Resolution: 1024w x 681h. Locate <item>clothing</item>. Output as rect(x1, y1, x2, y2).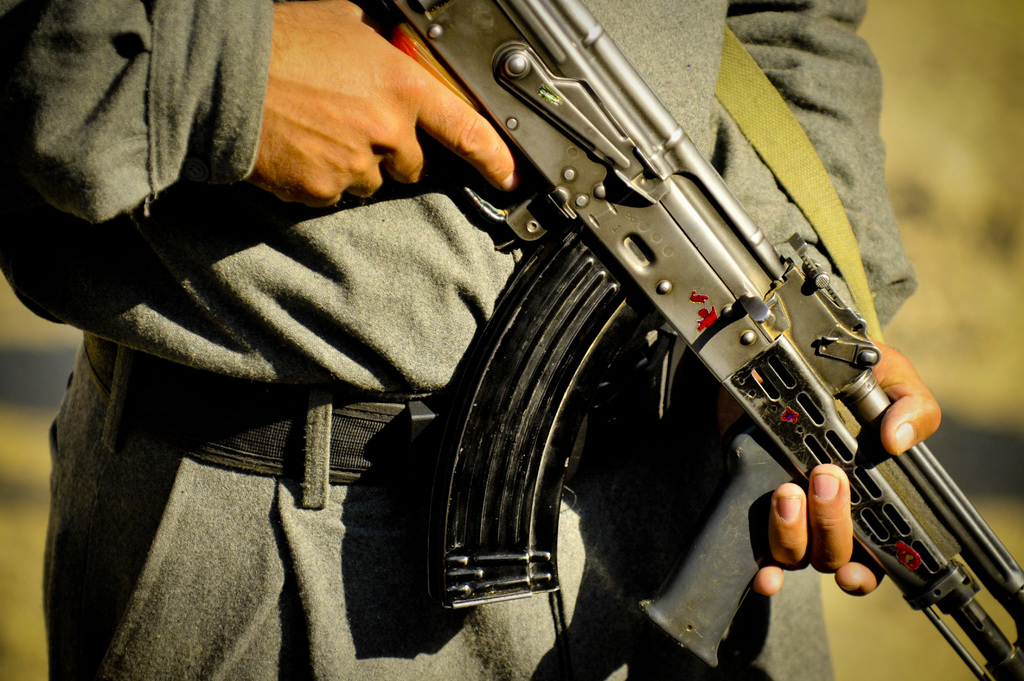
rect(0, 0, 923, 680).
